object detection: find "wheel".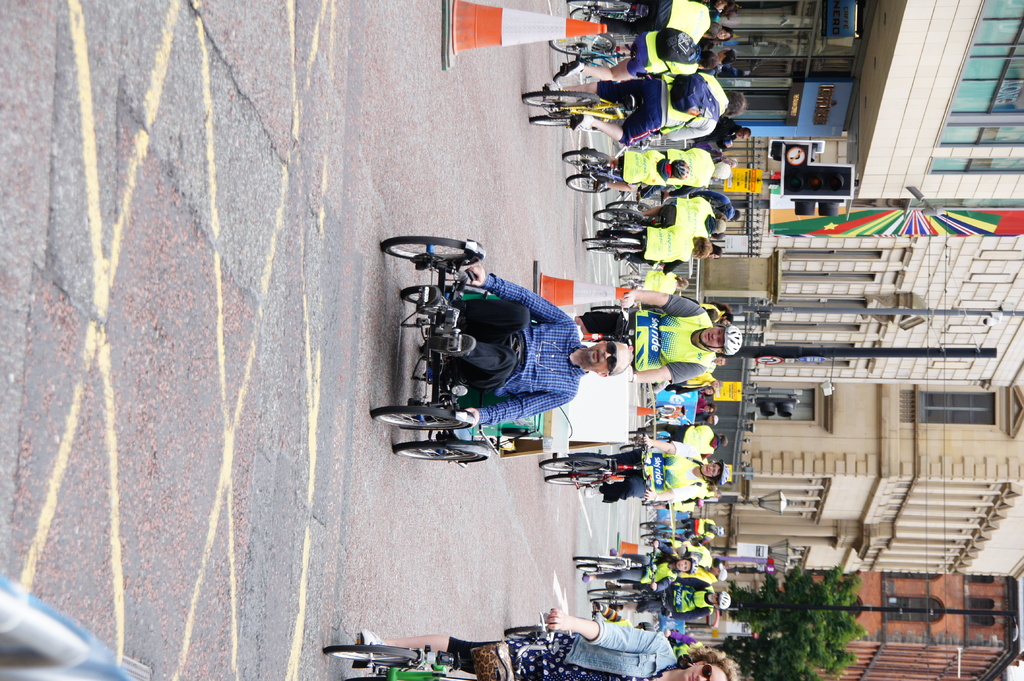
pyautogui.locateOnScreen(394, 440, 486, 461).
